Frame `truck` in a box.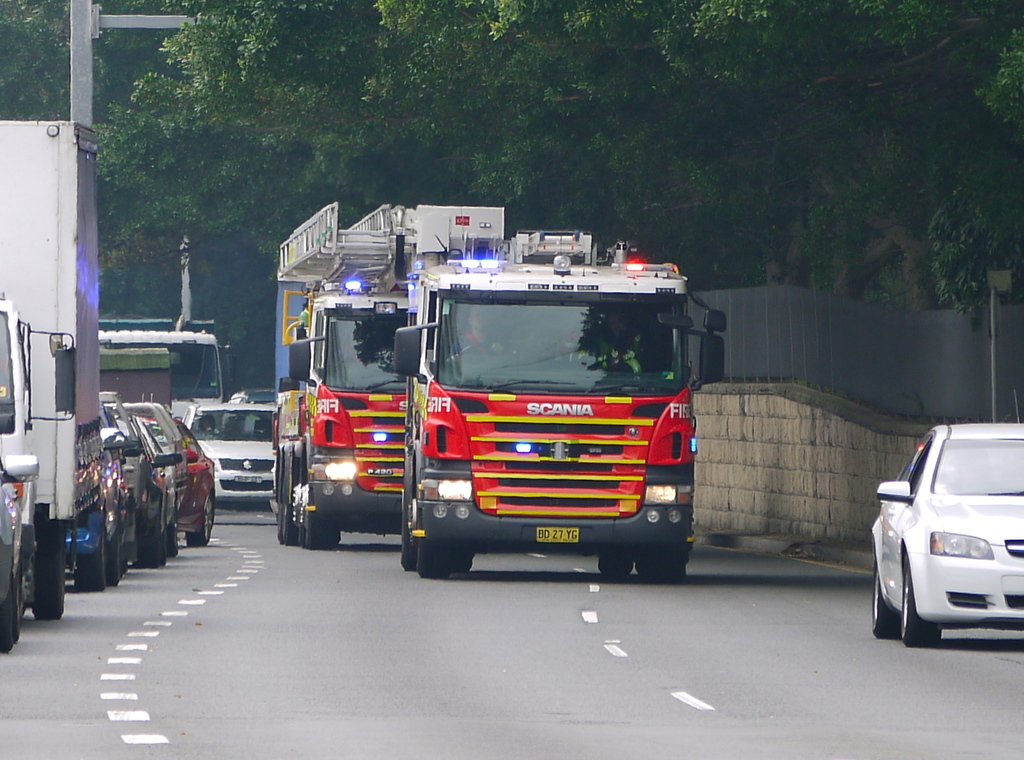
355, 238, 739, 583.
